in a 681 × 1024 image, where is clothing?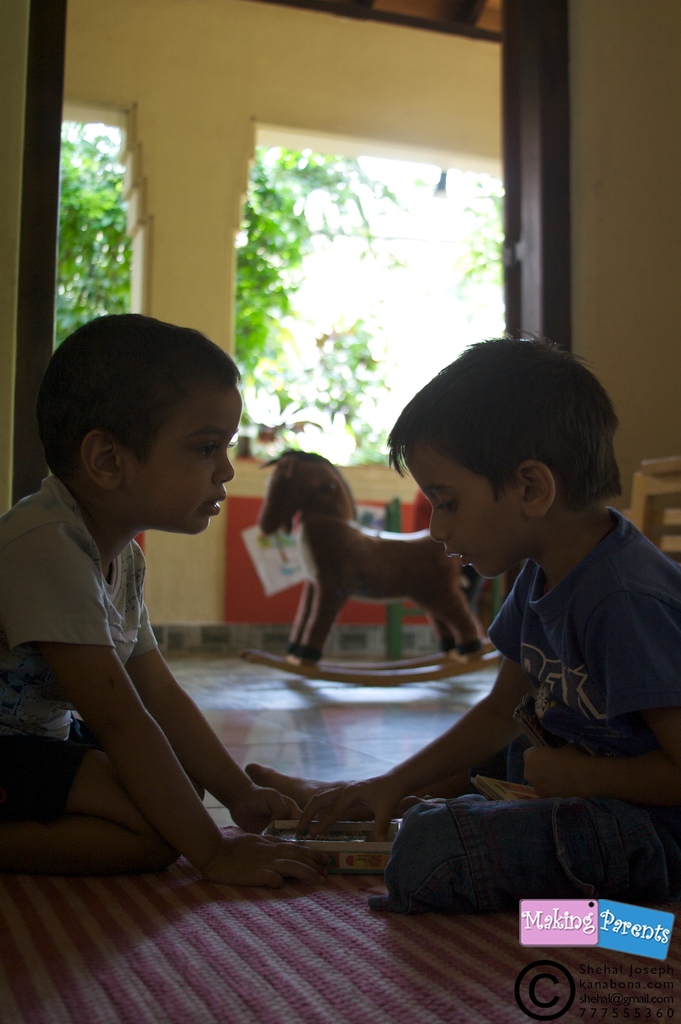
detection(369, 505, 680, 916).
